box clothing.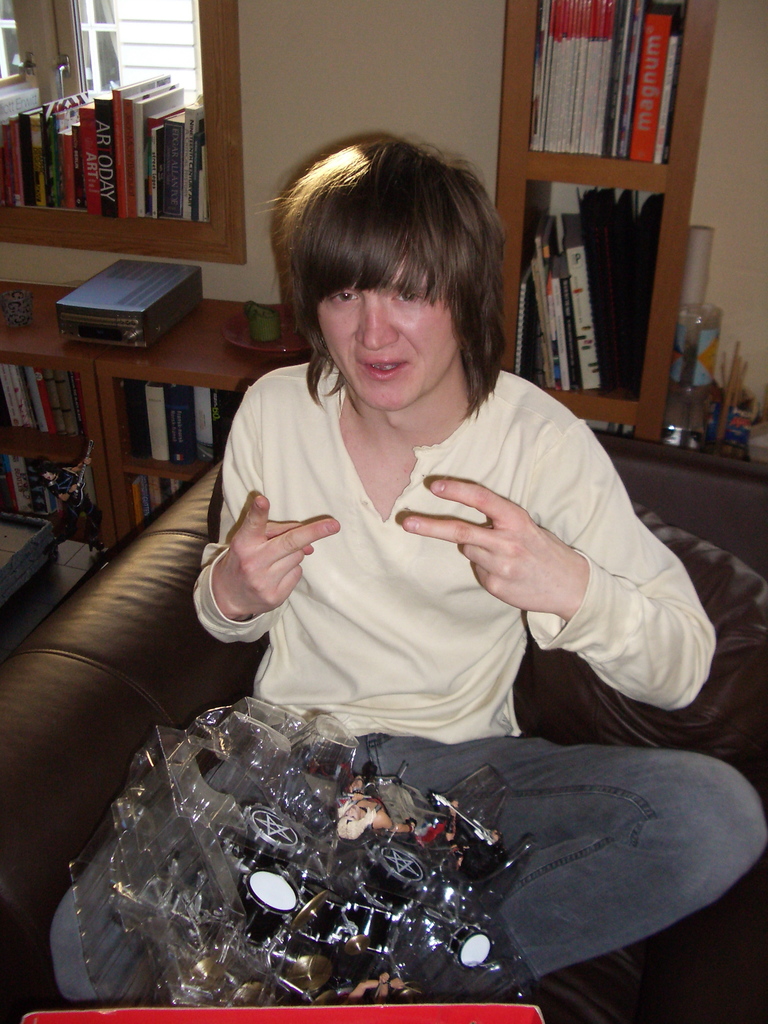
<region>169, 312, 652, 767</region>.
